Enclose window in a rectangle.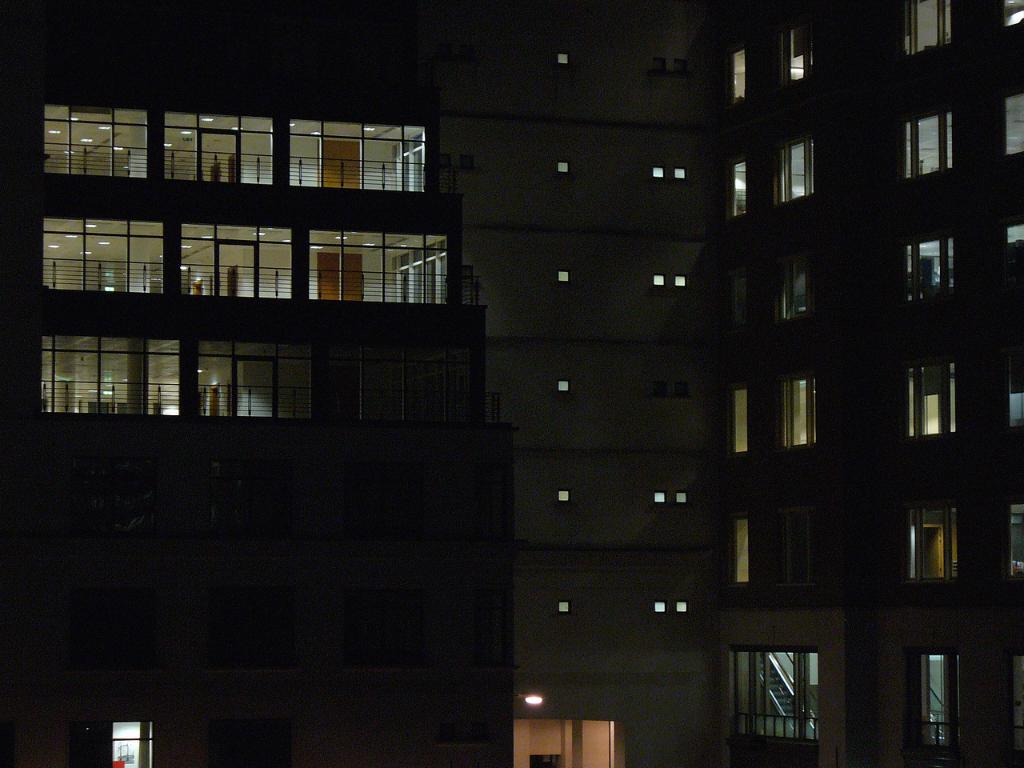
box(554, 54, 570, 66).
